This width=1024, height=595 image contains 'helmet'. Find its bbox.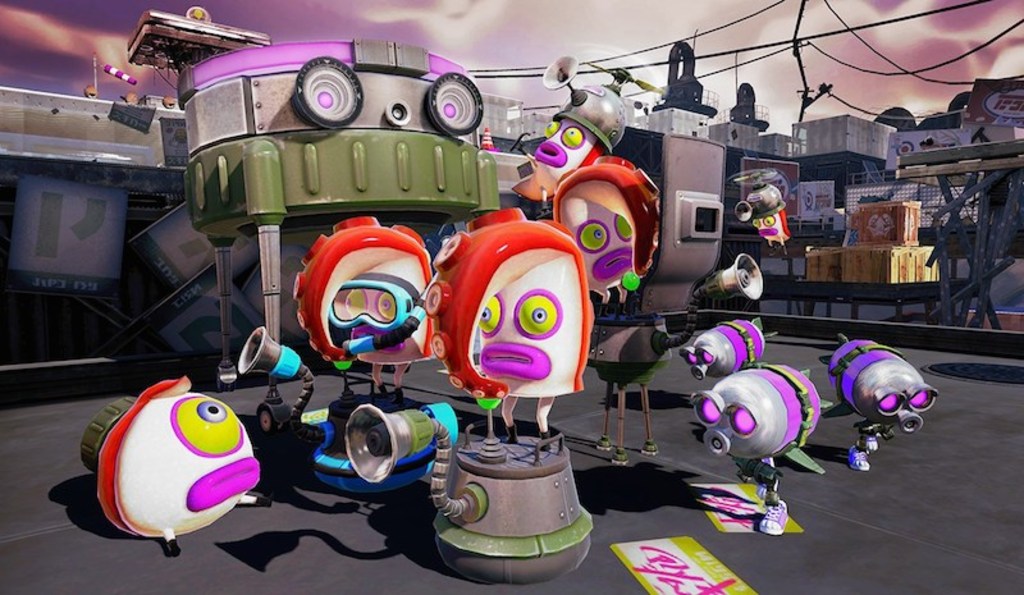
locate(554, 84, 631, 155).
